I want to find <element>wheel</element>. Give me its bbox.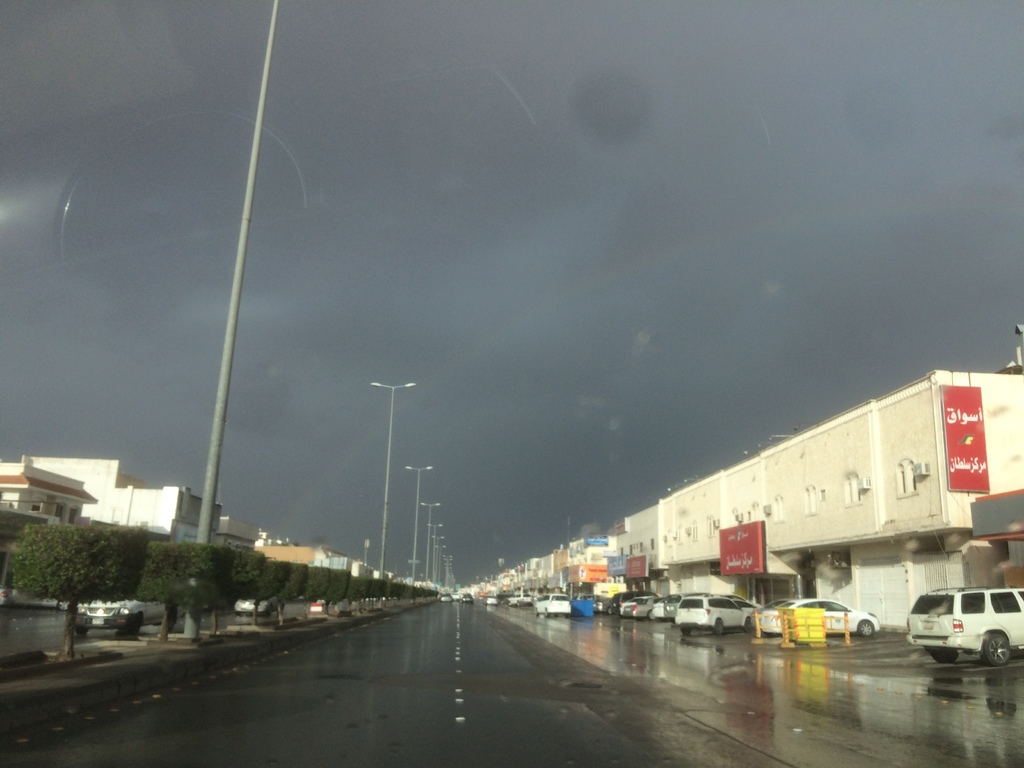
l=534, t=609, r=536, b=617.
